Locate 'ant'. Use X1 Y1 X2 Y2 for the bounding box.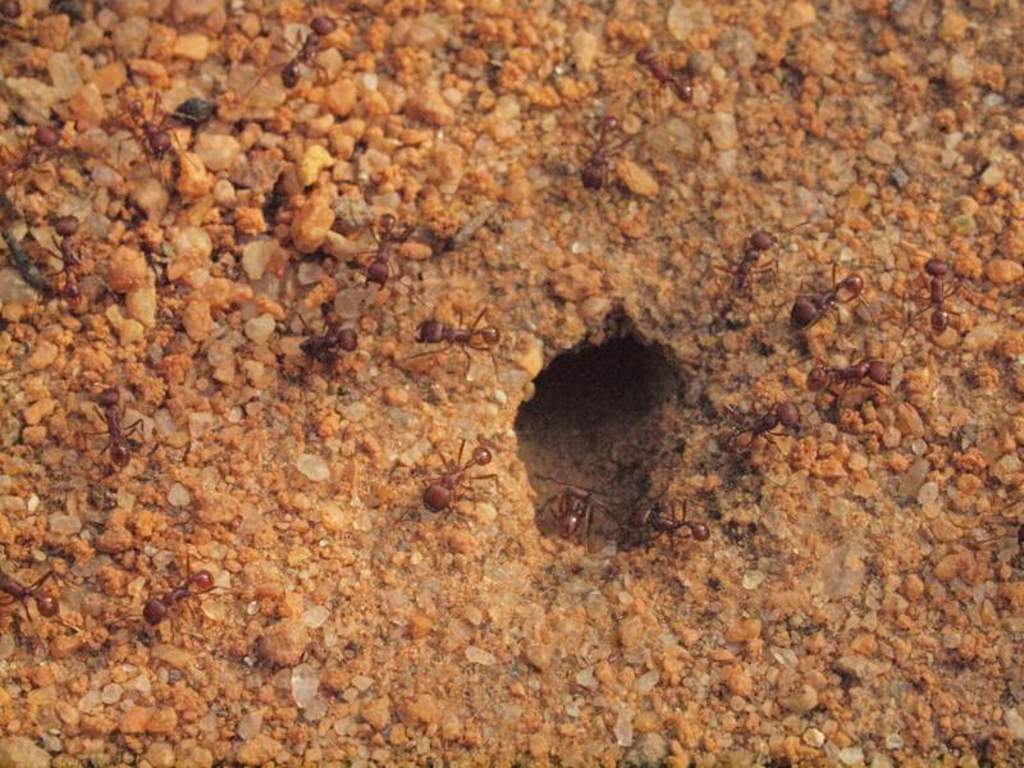
351 211 410 289.
